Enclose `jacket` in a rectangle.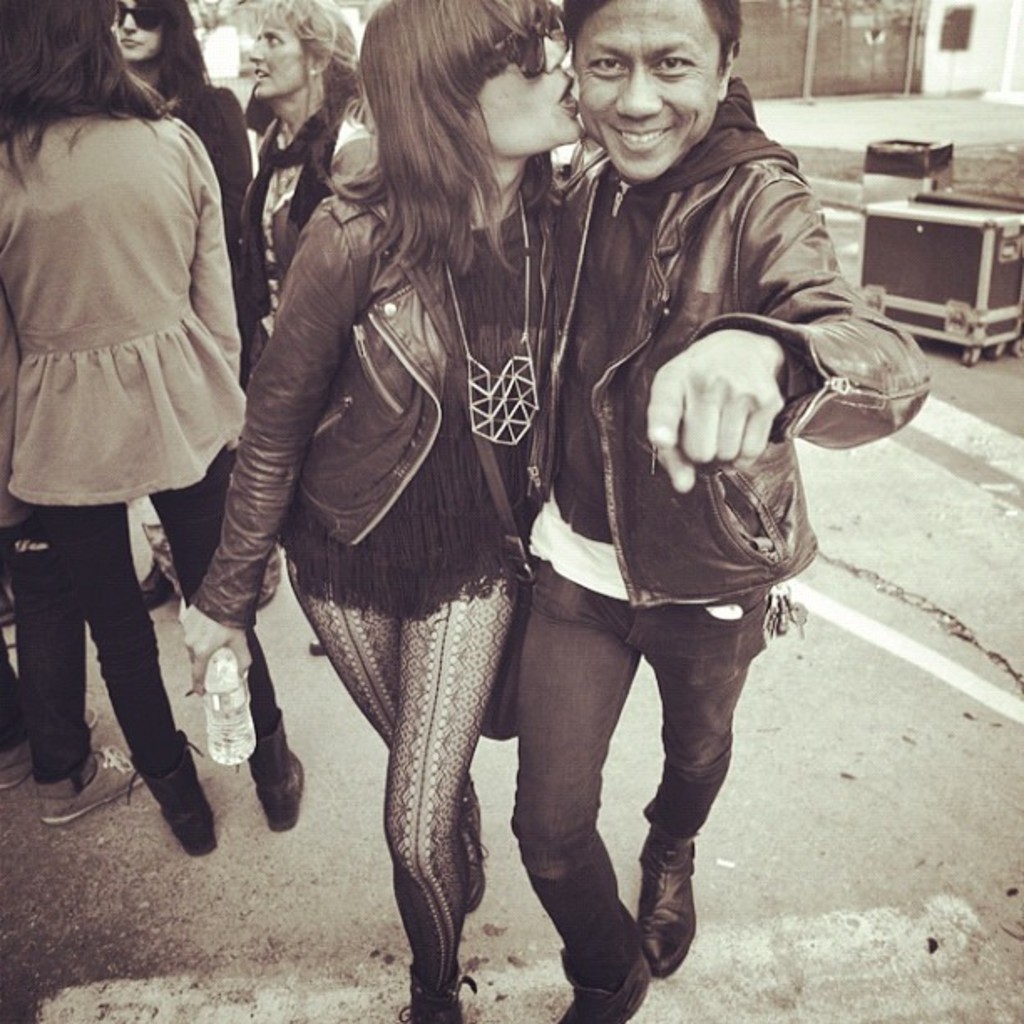
(192, 184, 554, 629).
